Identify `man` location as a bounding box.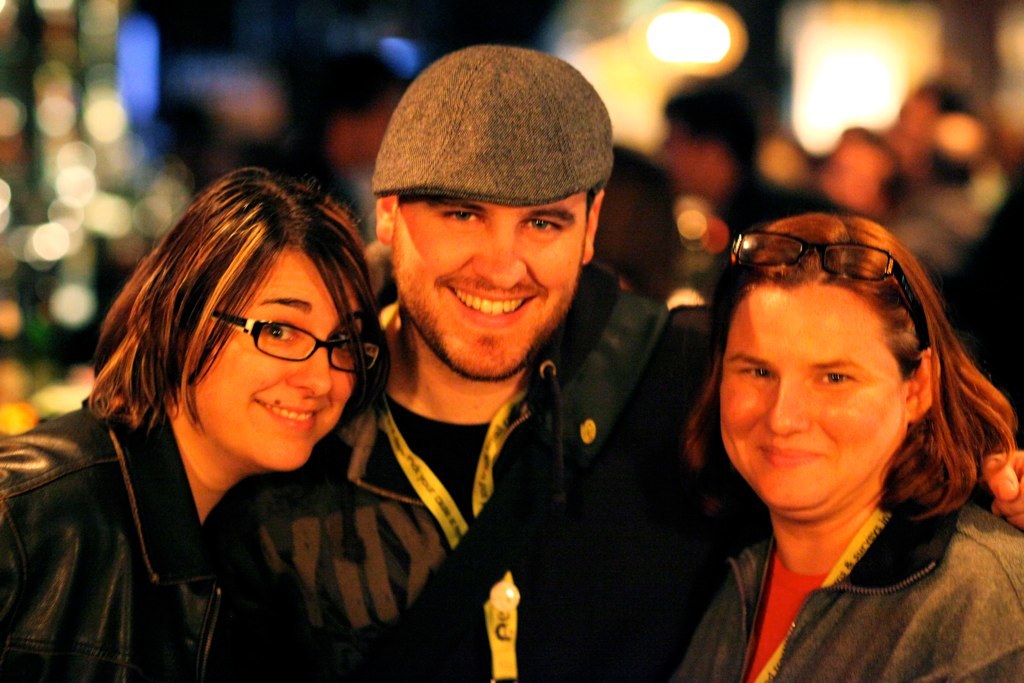
BBox(242, 53, 743, 656).
